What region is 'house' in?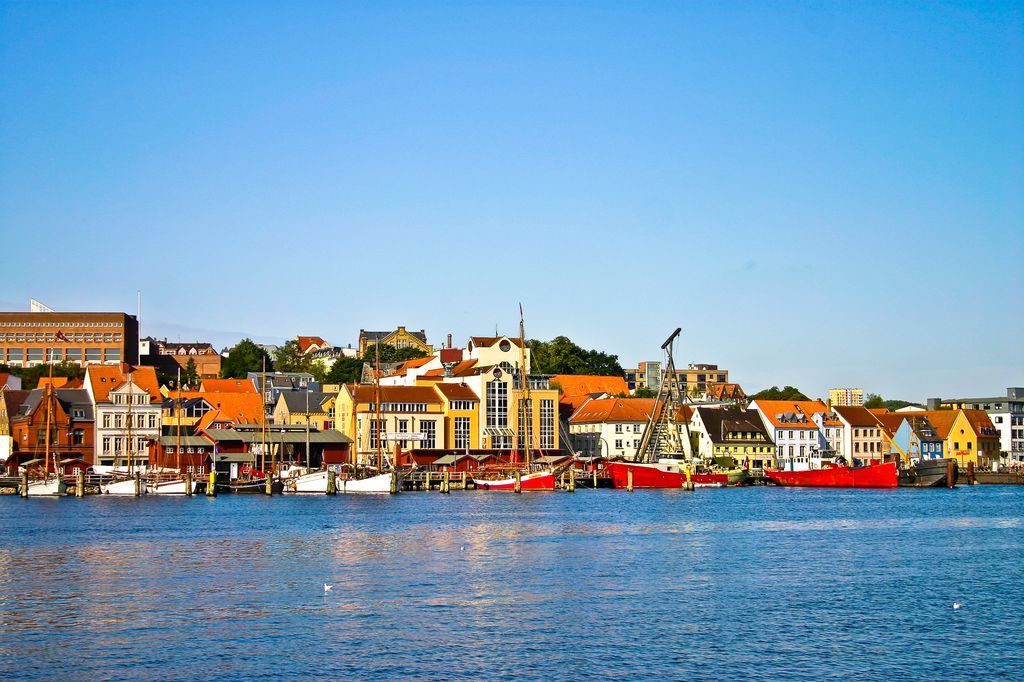
bbox(0, 309, 139, 365).
